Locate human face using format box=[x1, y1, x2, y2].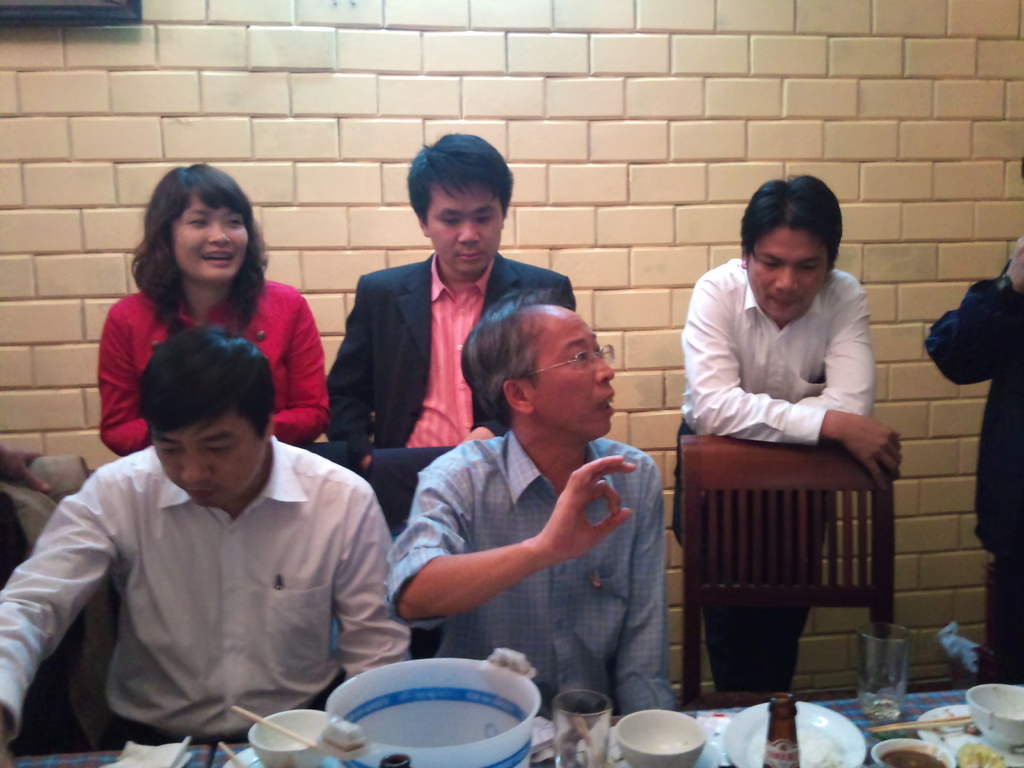
box=[173, 193, 251, 281].
